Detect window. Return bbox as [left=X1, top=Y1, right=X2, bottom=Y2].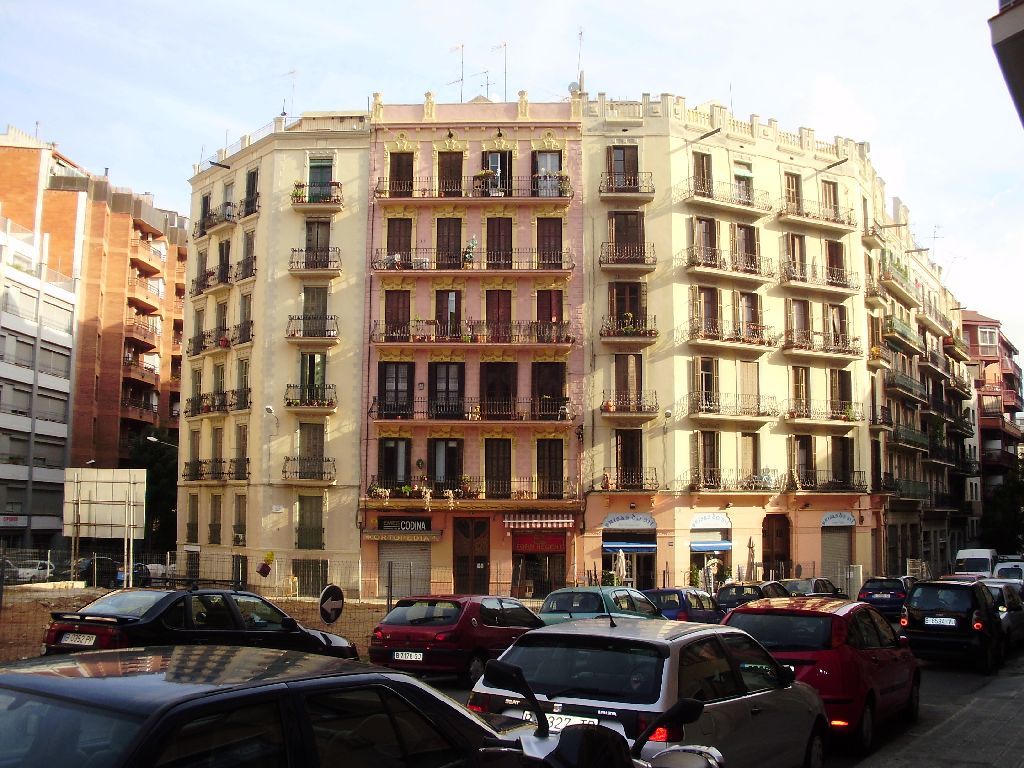
[left=387, top=150, right=413, bottom=202].
